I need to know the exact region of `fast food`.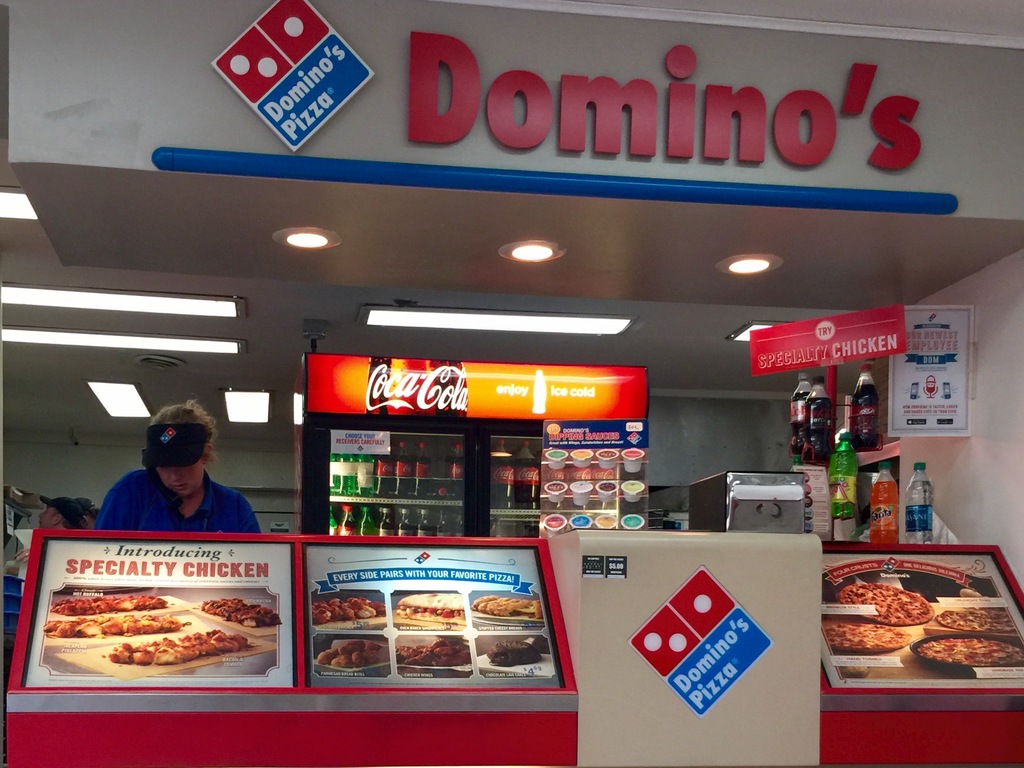
Region: crop(534, 634, 550, 657).
